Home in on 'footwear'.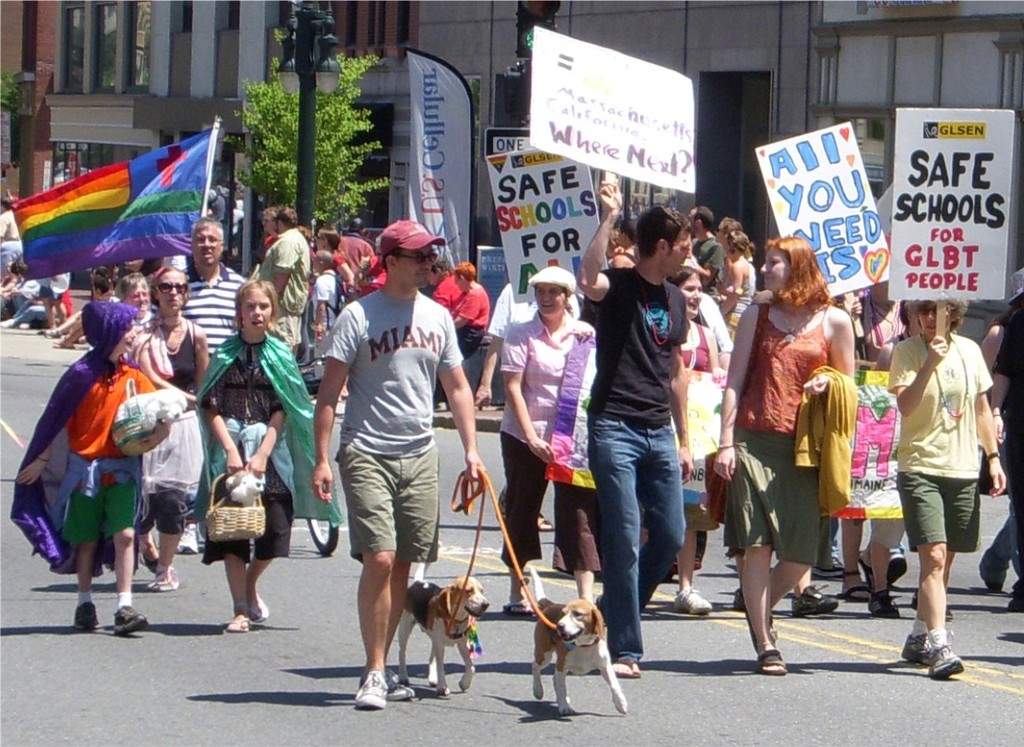
Homed in at 808/543/848/580.
